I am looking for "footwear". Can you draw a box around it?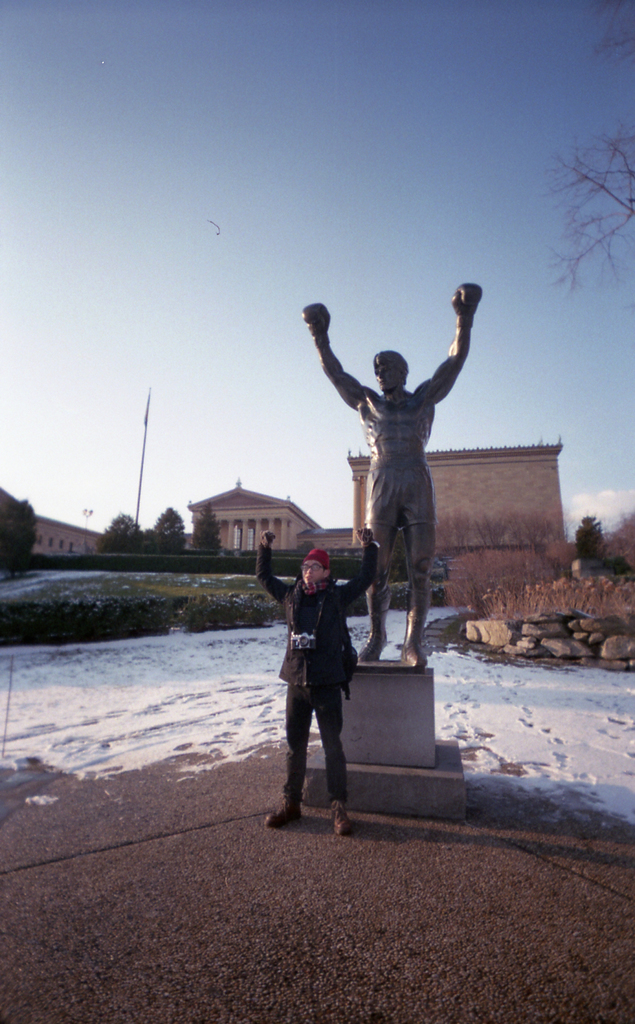
Sure, the bounding box is <box>264,796,305,834</box>.
